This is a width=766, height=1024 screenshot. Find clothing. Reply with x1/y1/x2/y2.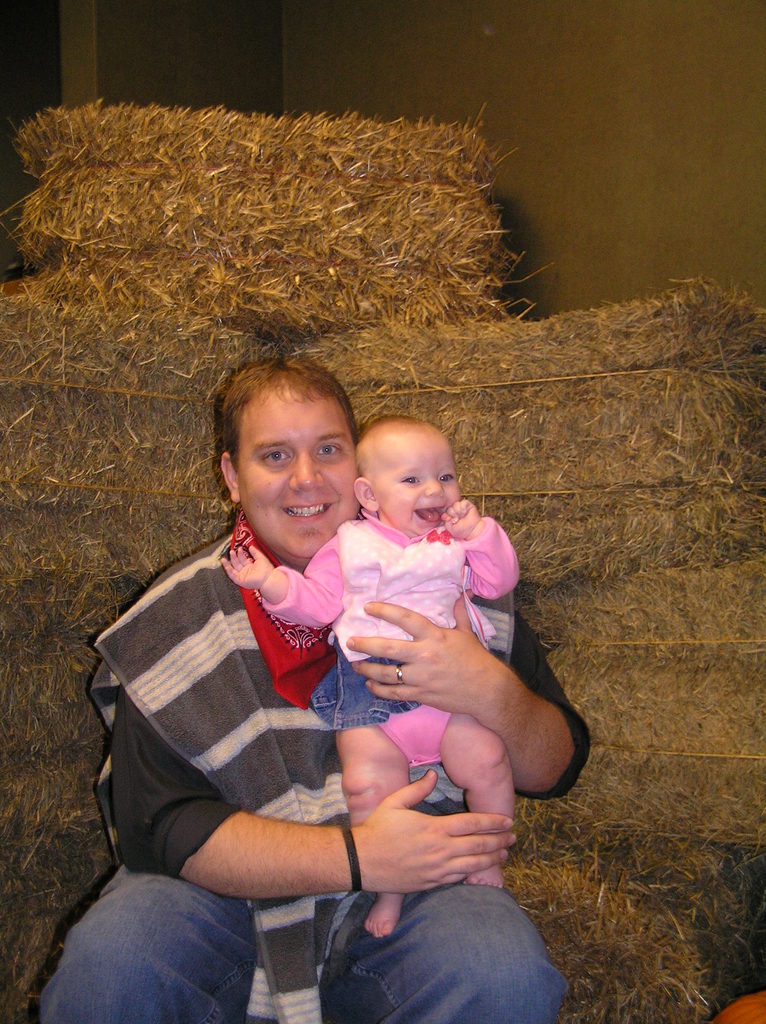
260/512/518/766.
